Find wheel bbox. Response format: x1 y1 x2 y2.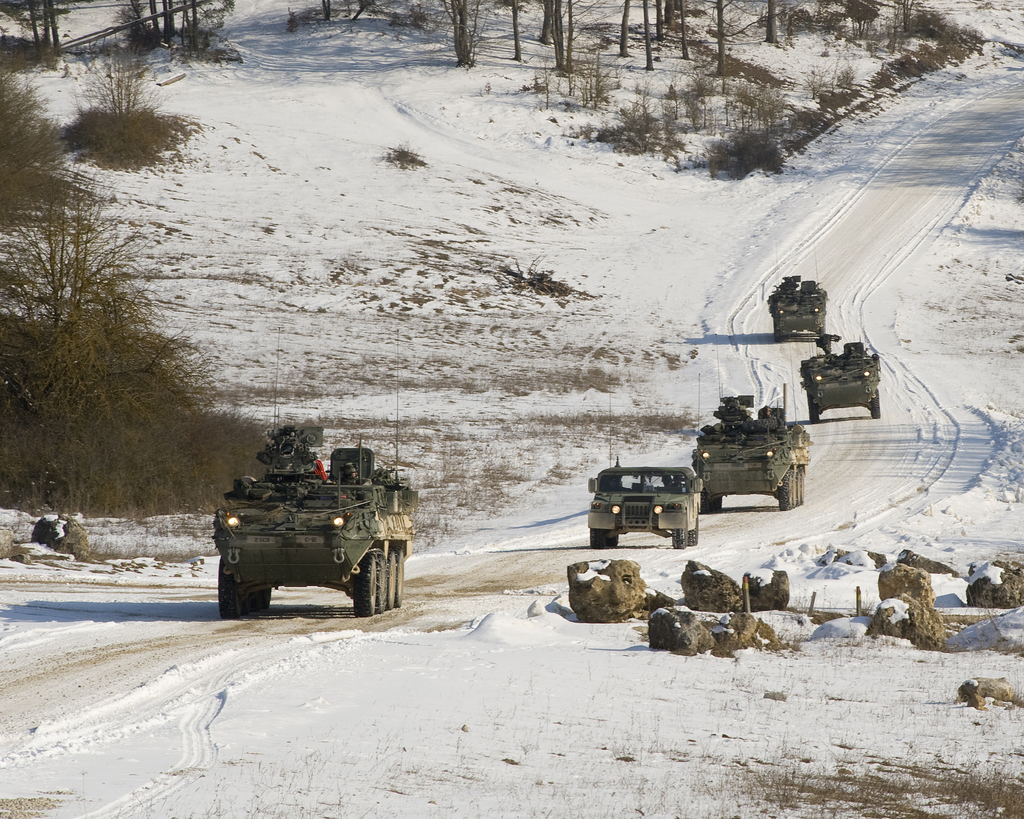
606 525 618 548.
